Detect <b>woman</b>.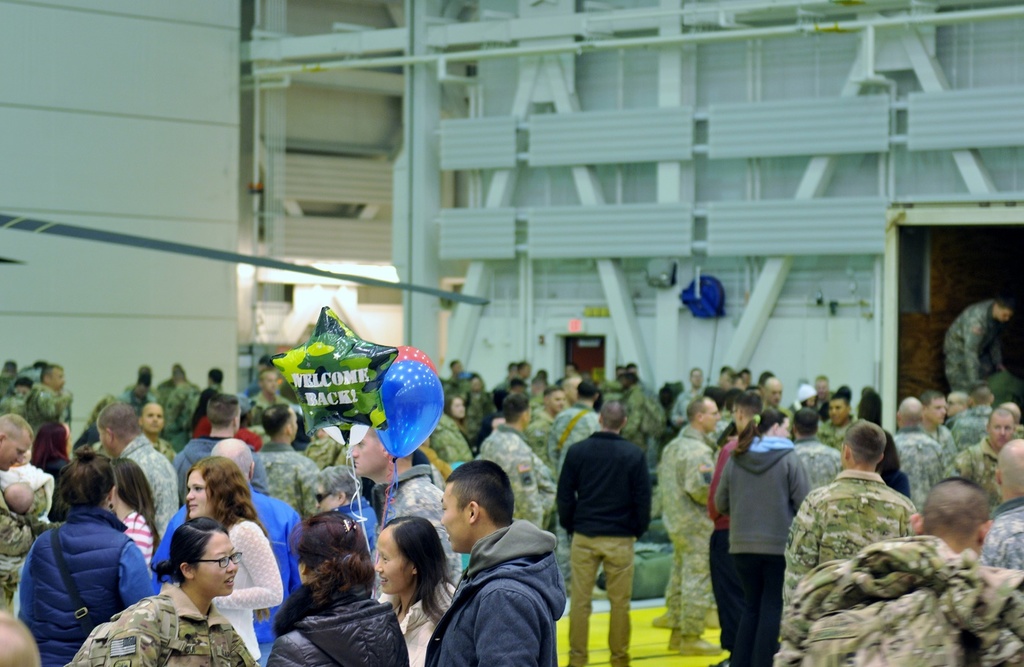
Detected at 268, 511, 410, 666.
